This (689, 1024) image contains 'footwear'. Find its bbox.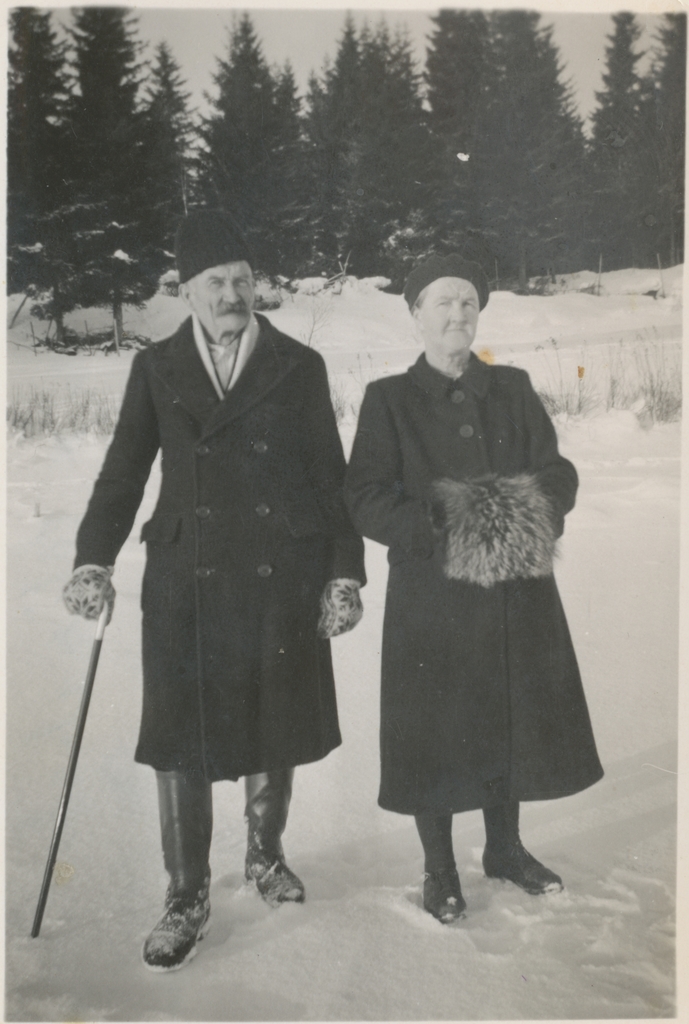
477, 800, 564, 907.
